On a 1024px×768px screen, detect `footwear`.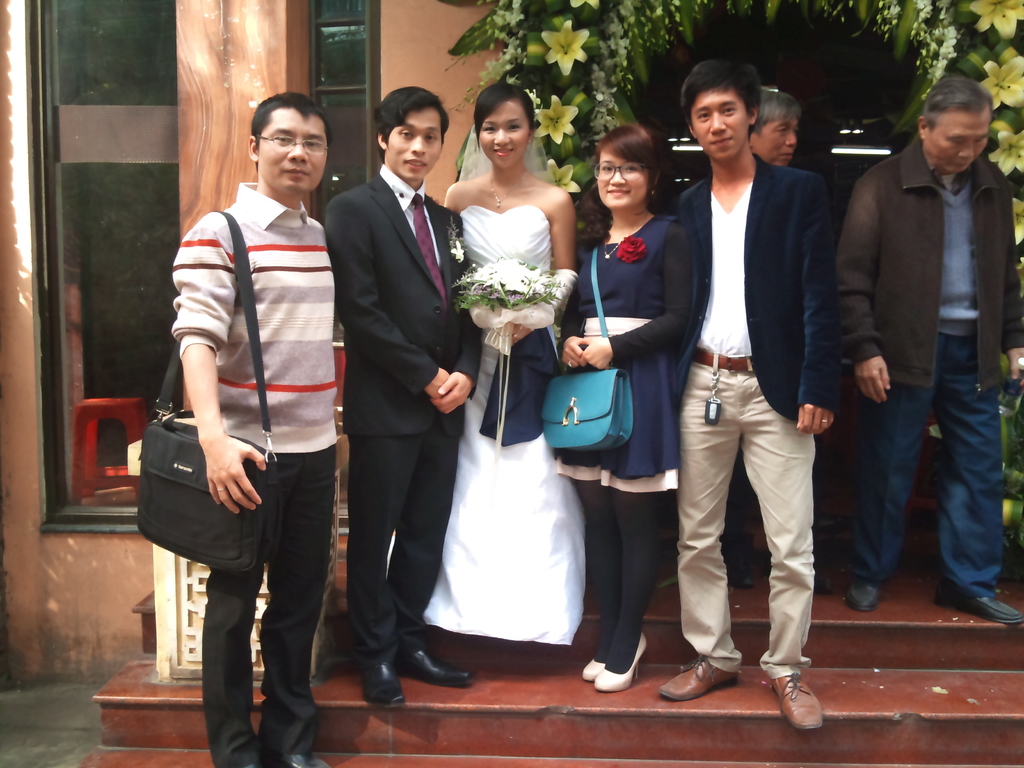
rect(657, 654, 739, 704).
